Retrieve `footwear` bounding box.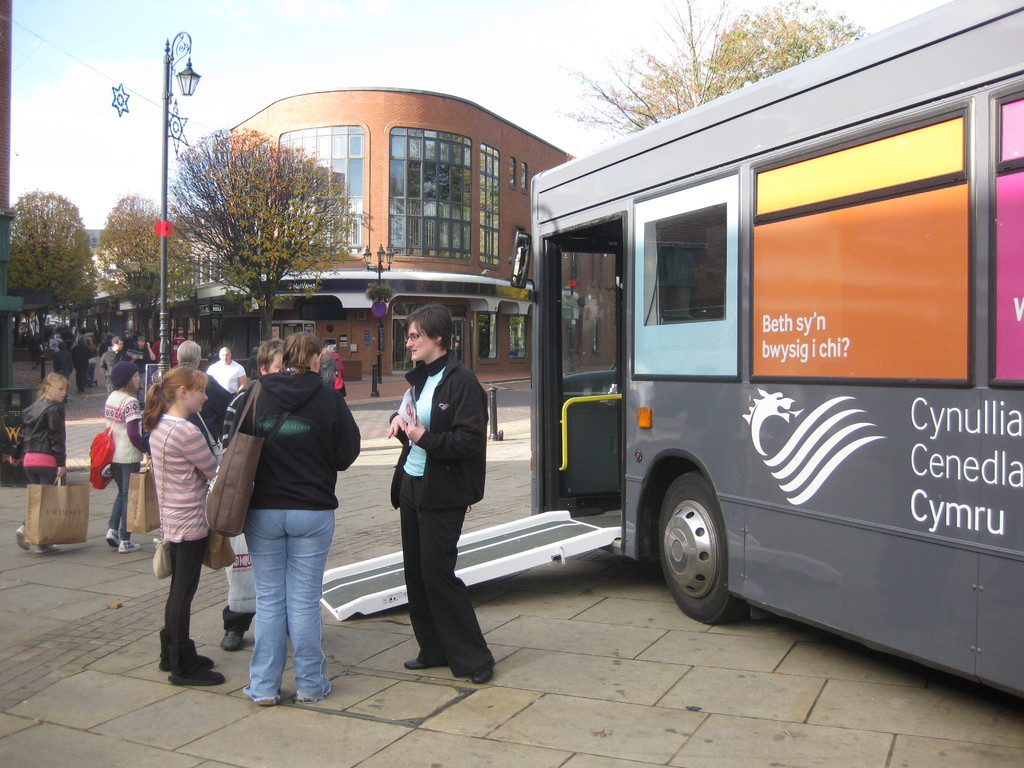
Bounding box: locate(15, 521, 25, 542).
